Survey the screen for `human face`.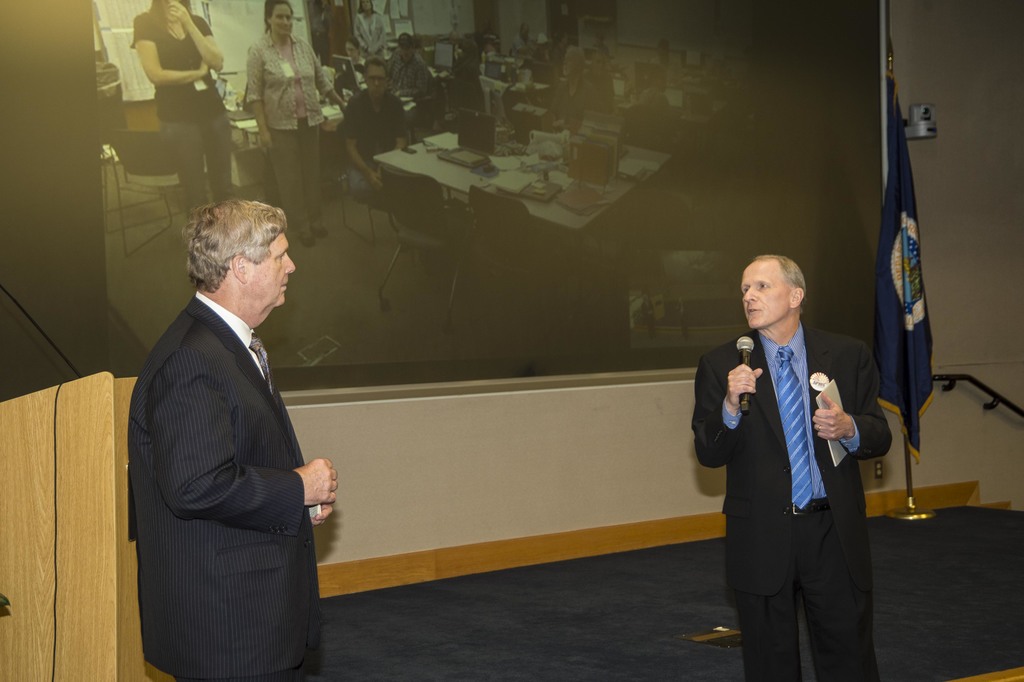
Survey found: (left=273, top=3, right=289, bottom=37).
